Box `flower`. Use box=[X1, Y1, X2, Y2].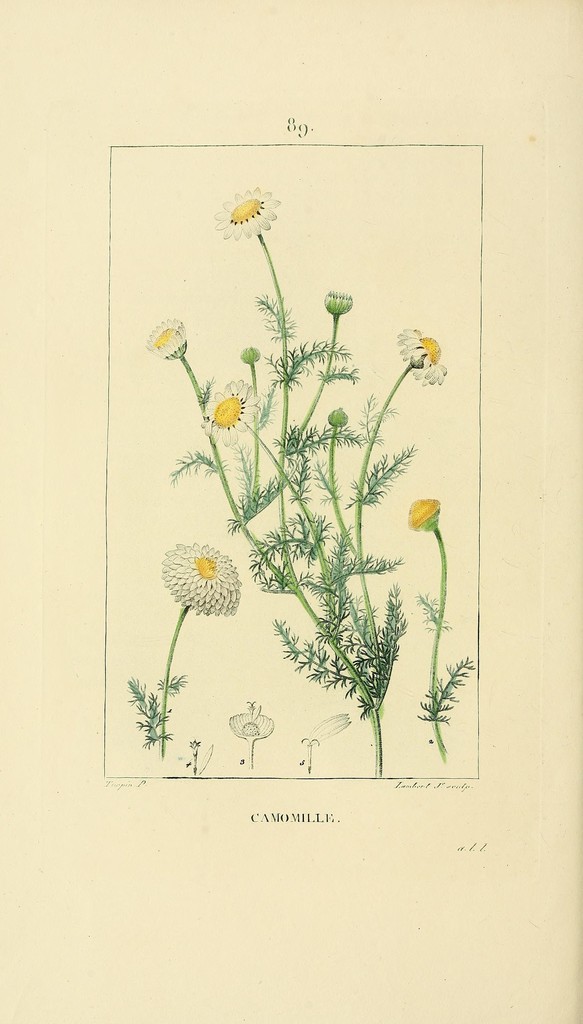
box=[199, 377, 262, 447].
